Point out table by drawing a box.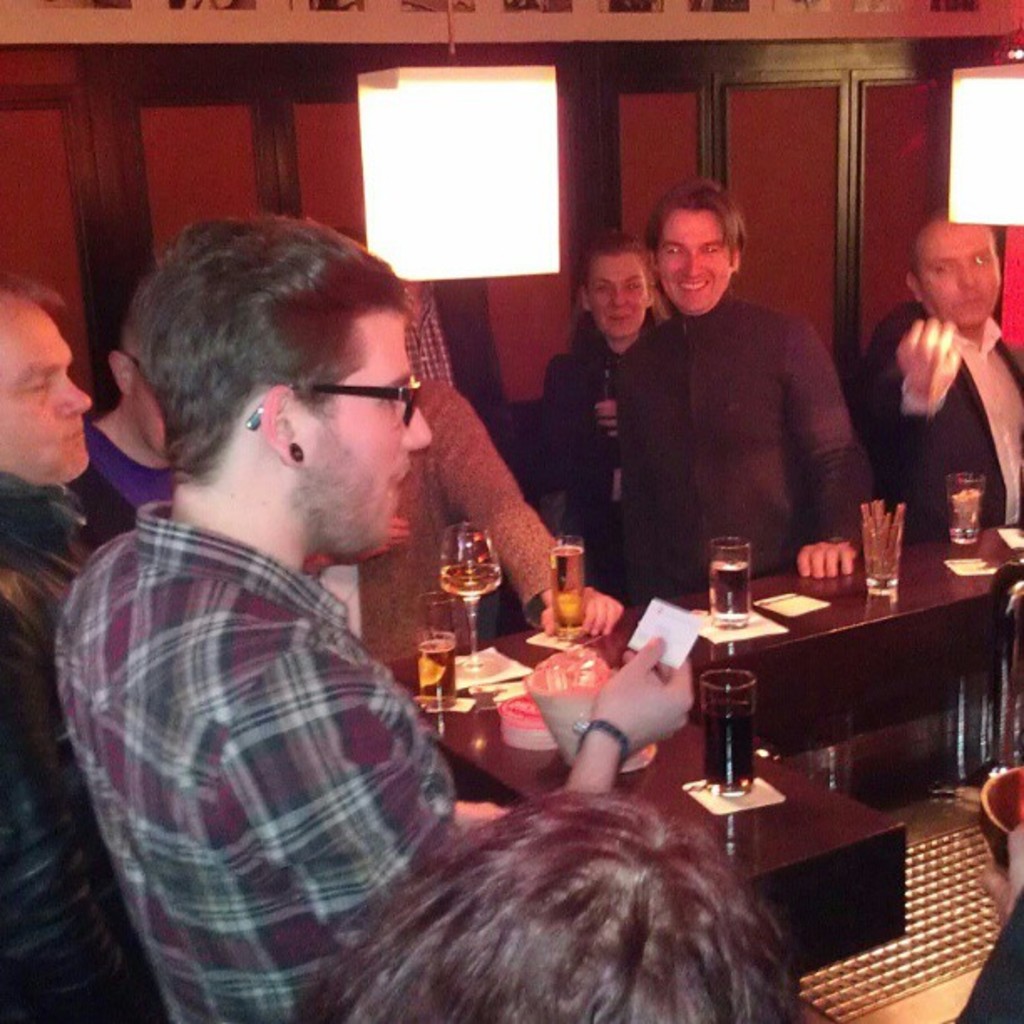
box(460, 584, 1023, 857).
